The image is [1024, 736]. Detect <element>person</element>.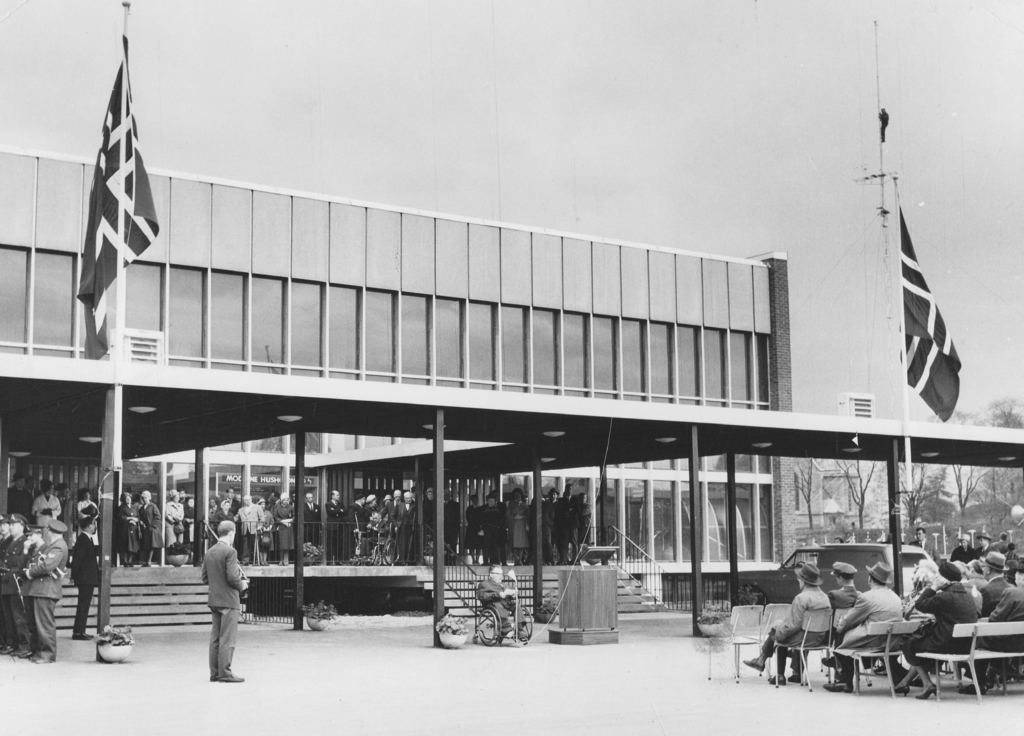
Detection: {"left": 233, "top": 497, "right": 257, "bottom": 561}.
